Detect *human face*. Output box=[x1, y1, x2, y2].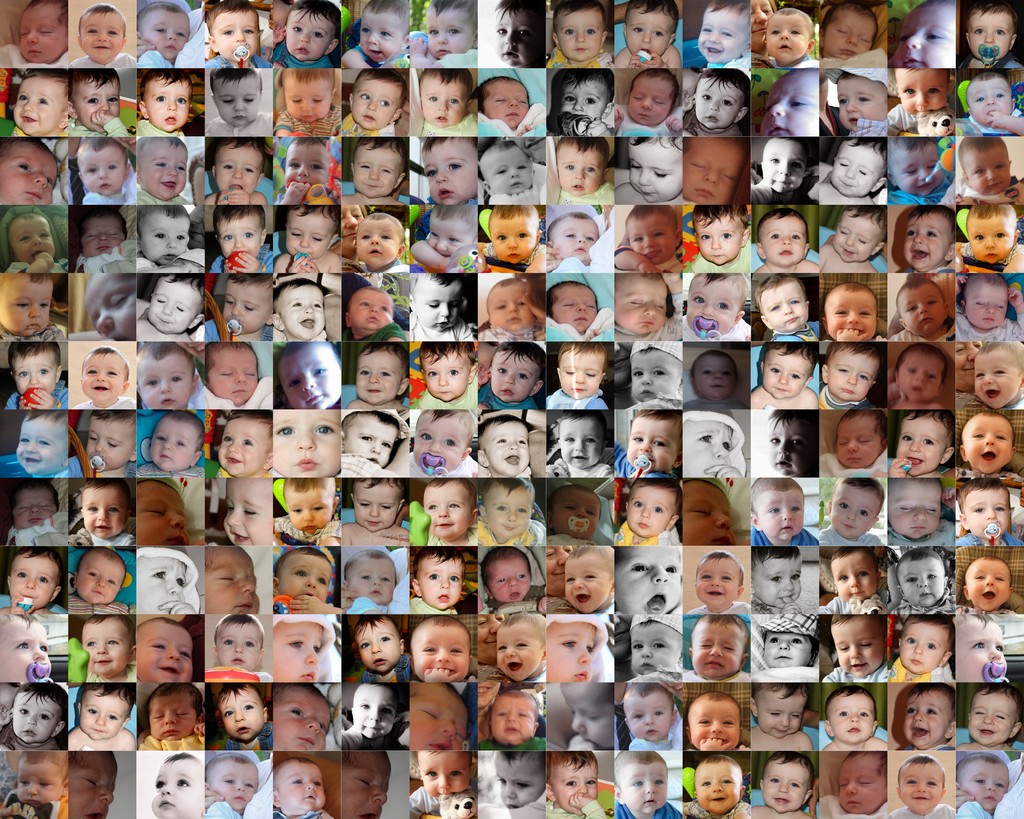
box=[280, 621, 324, 683].
